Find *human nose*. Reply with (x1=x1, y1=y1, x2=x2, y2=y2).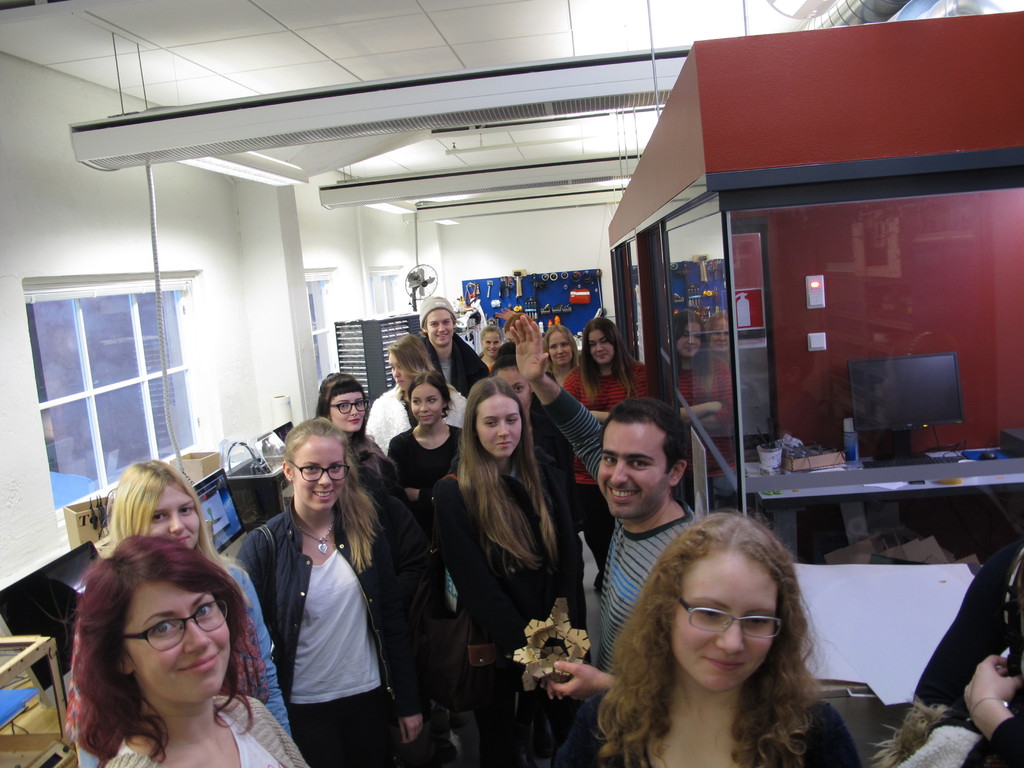
(x1=349, y1=406, x2=359, y2=413).
